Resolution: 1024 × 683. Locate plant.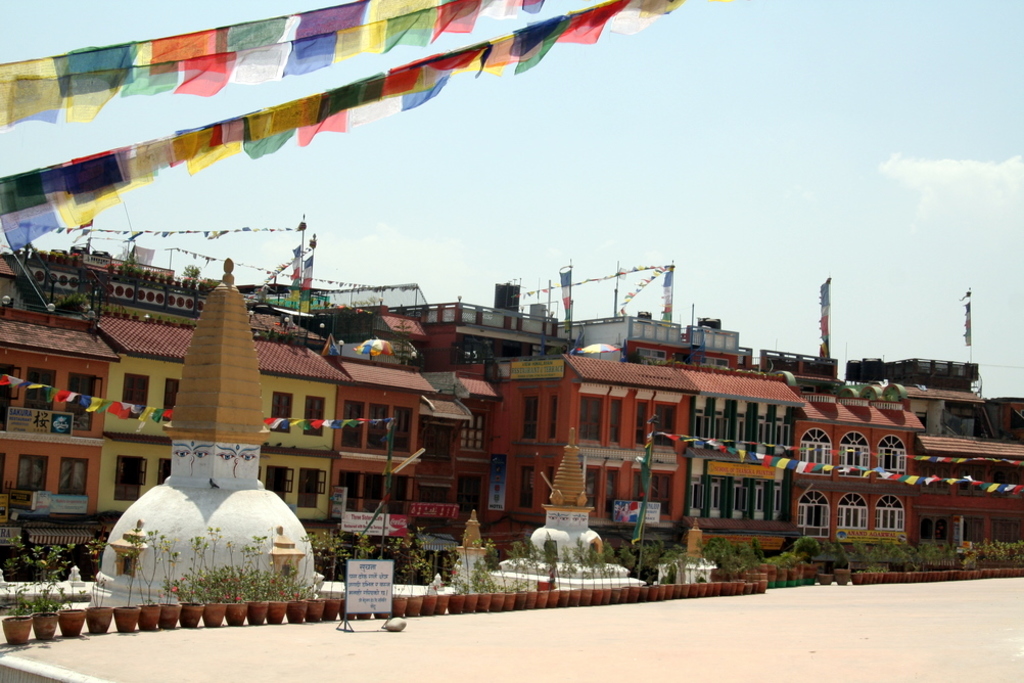
region(555, 549, 570, 586).
